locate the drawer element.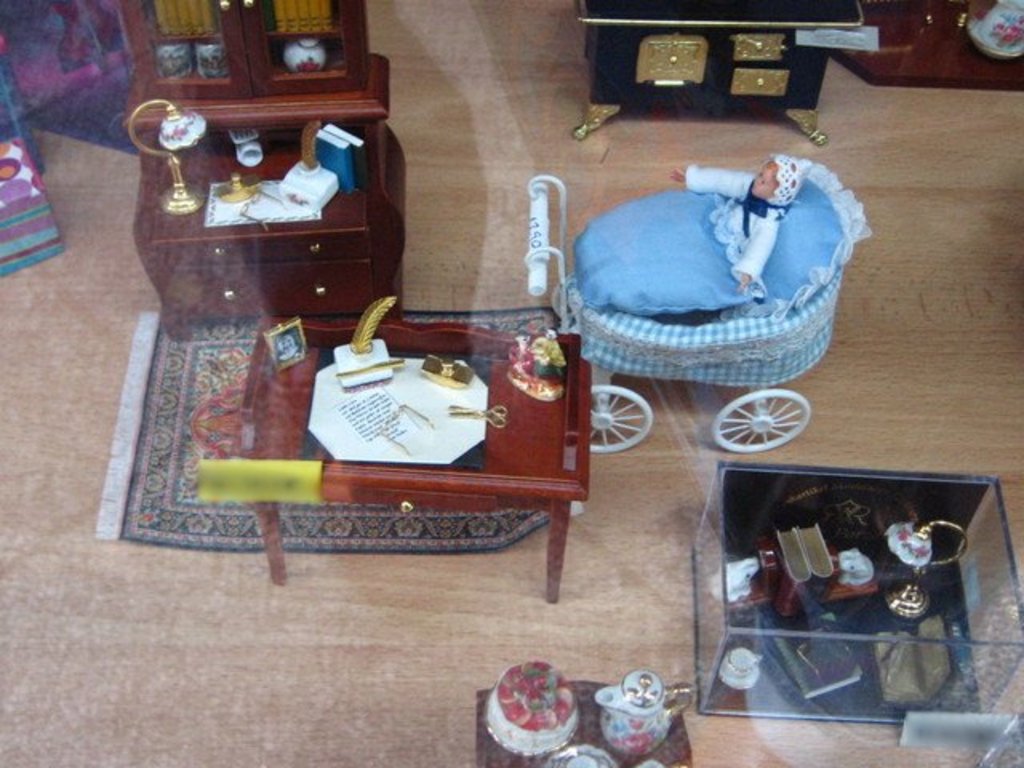
Element bbox: 730/70/789/99.
